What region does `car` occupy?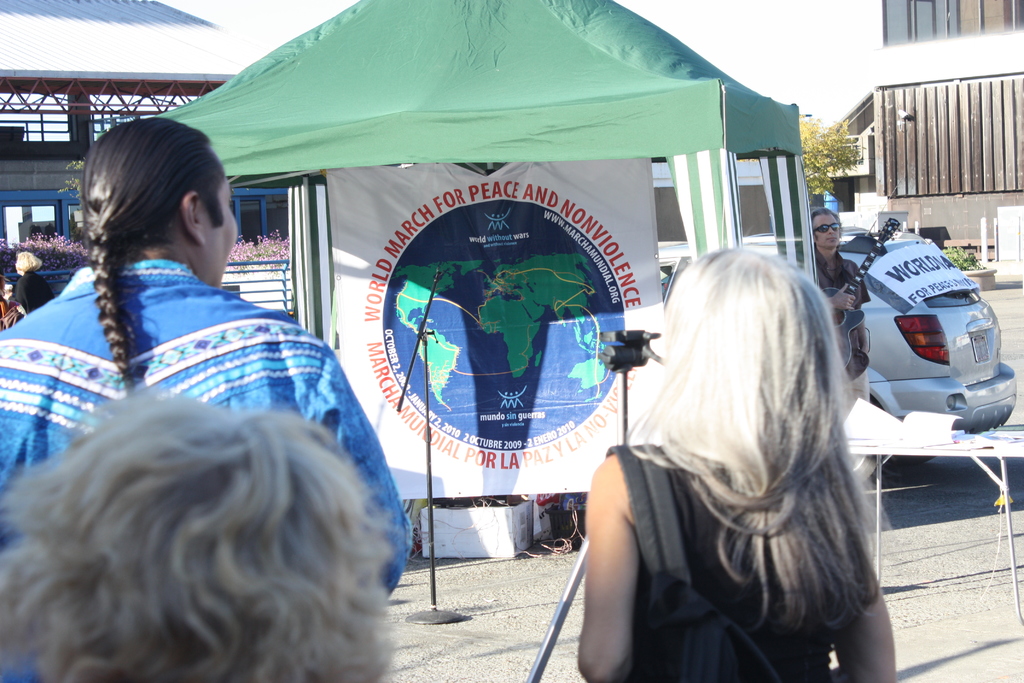
bbox=[836, 218, 1005, 425].
